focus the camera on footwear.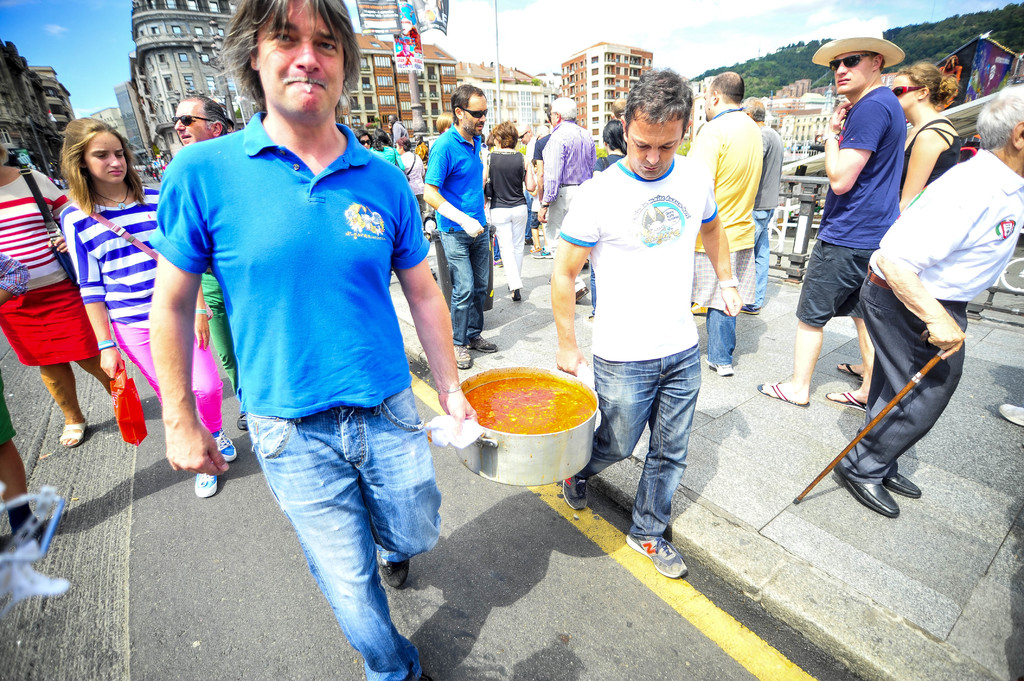
Focus region: <bbox>621, 537, 682, 578</bbox>.
